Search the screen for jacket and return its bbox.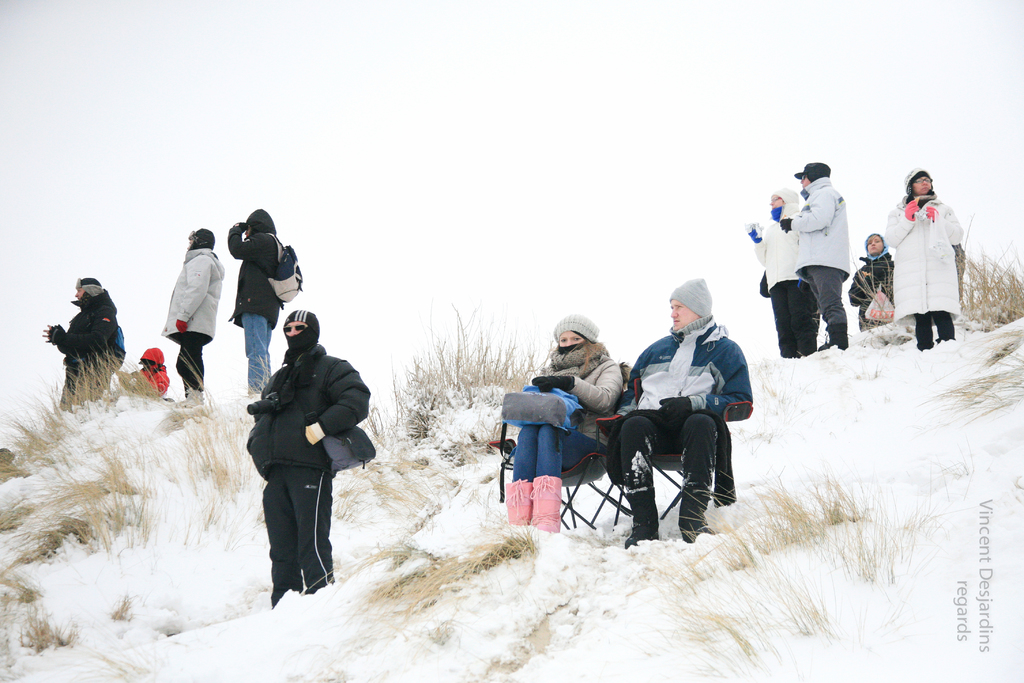
Found: locate(156, 243, 218, 356).
